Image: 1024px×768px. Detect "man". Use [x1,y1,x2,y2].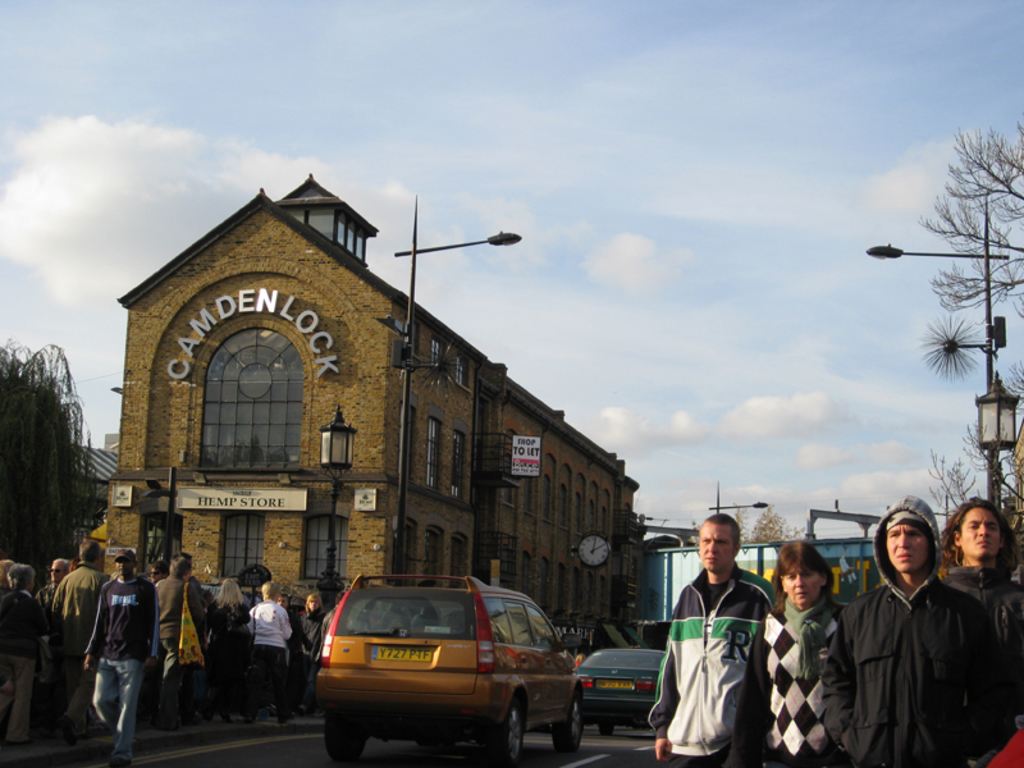
[657,540,786,758].
